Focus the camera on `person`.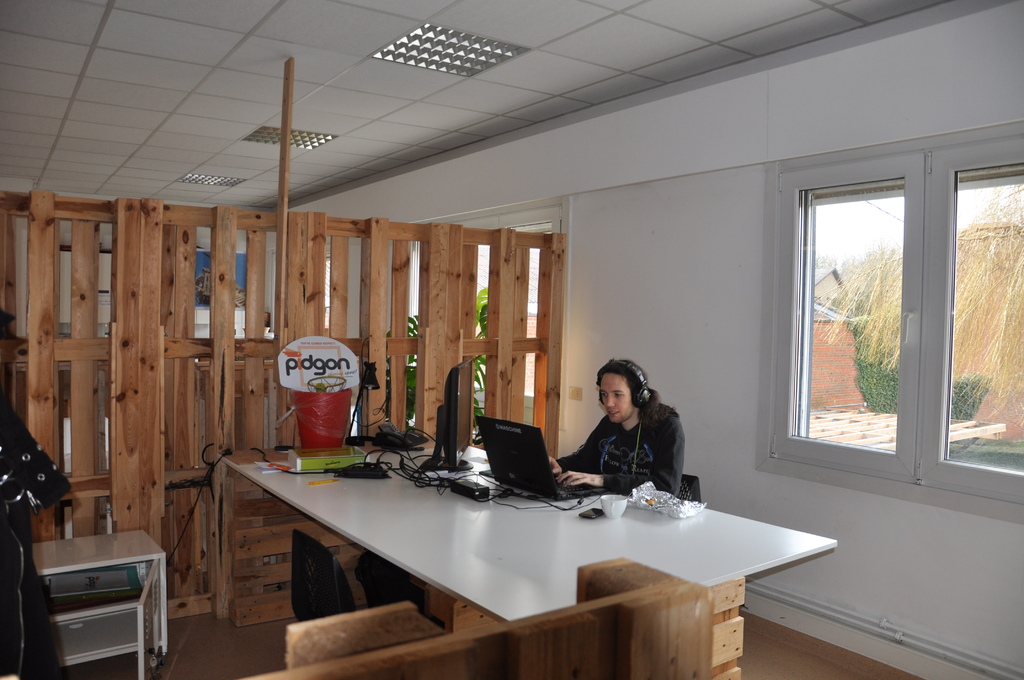
Focus region: 574 362 698 512.
